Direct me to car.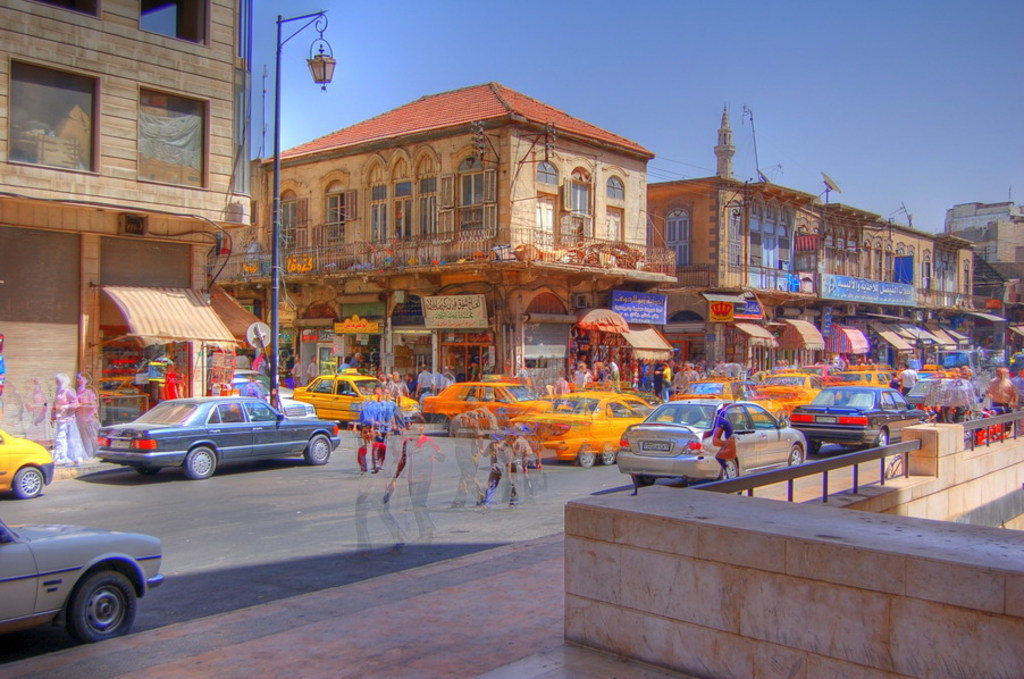
Direction: [x1=787, y1=380, x2=921, y2=456].
